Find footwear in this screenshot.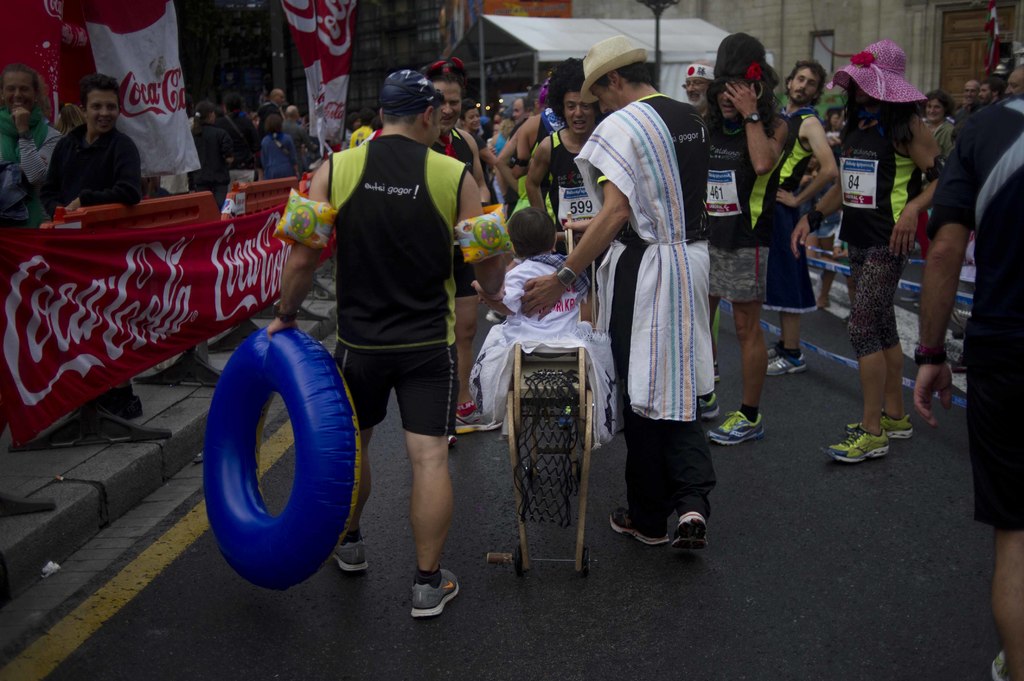
The bounding box for footwear is rect(762, 342, 787, 363).
